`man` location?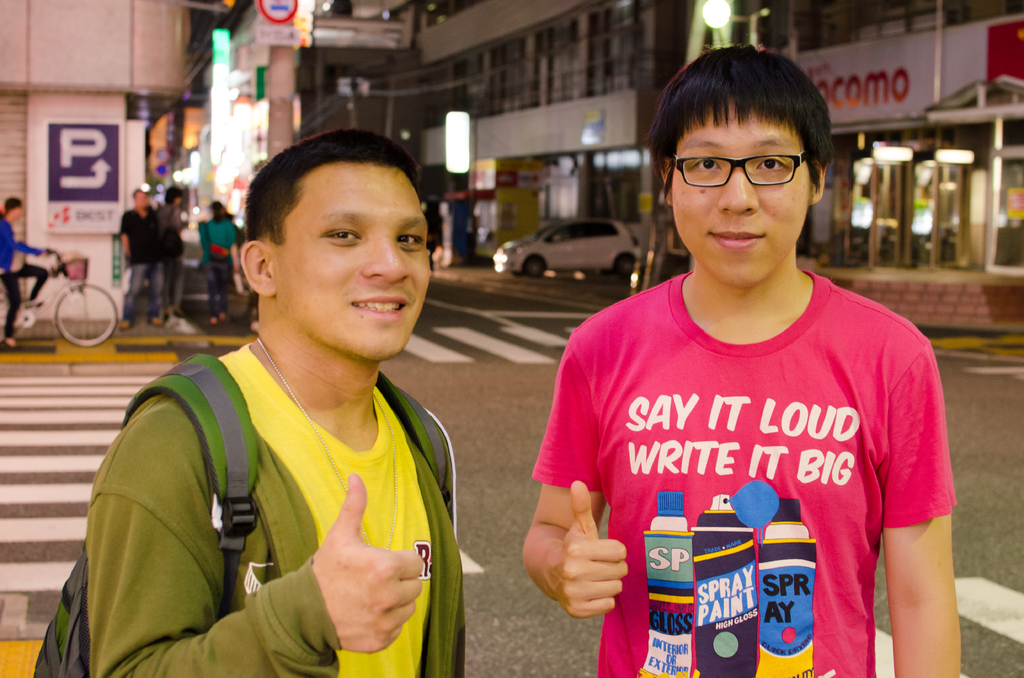
rect(161, 190, 191, 316)
